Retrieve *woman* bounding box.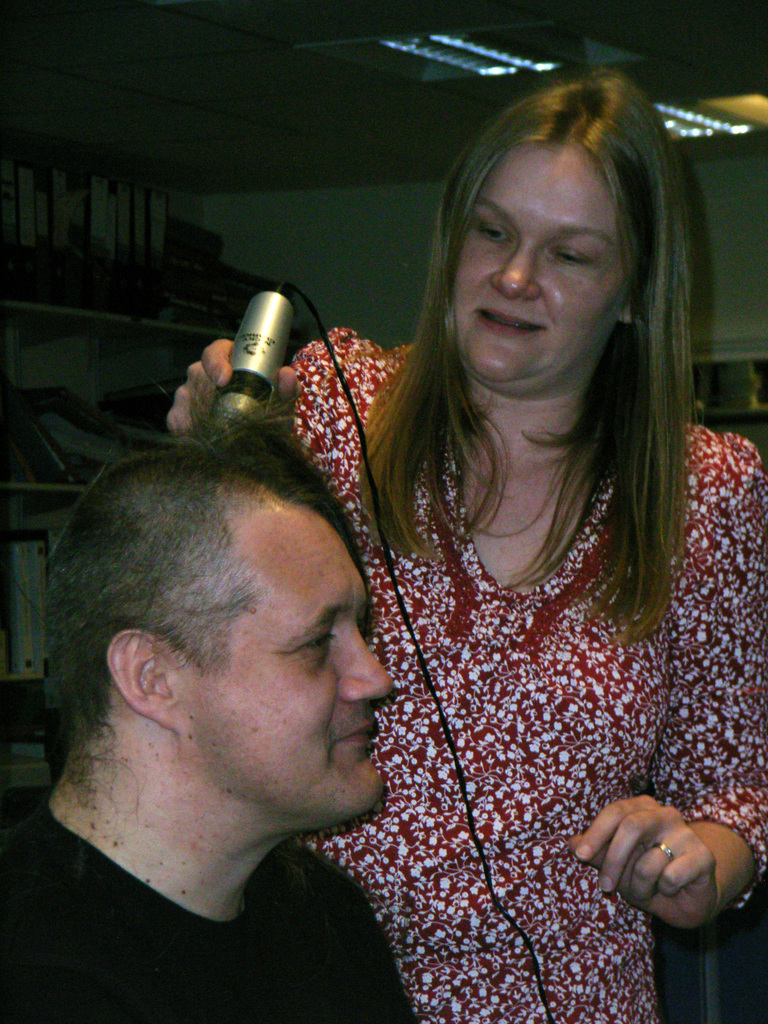
Bounding box: Rect(257, 52, 742, 1018).
